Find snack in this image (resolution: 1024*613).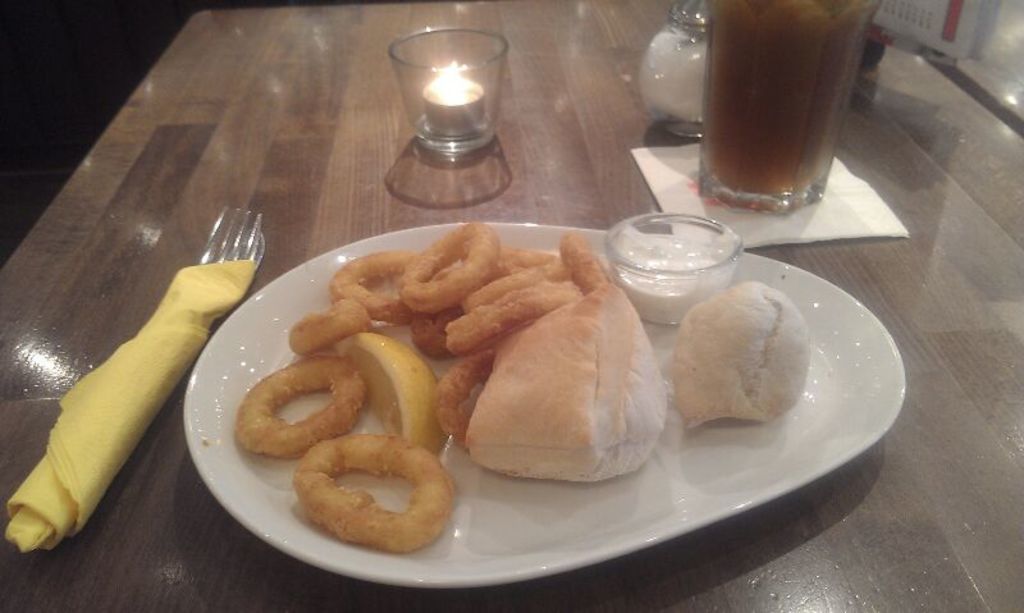
{"left": 676, "top": 285, "right": 809, "bottom": 431}.
